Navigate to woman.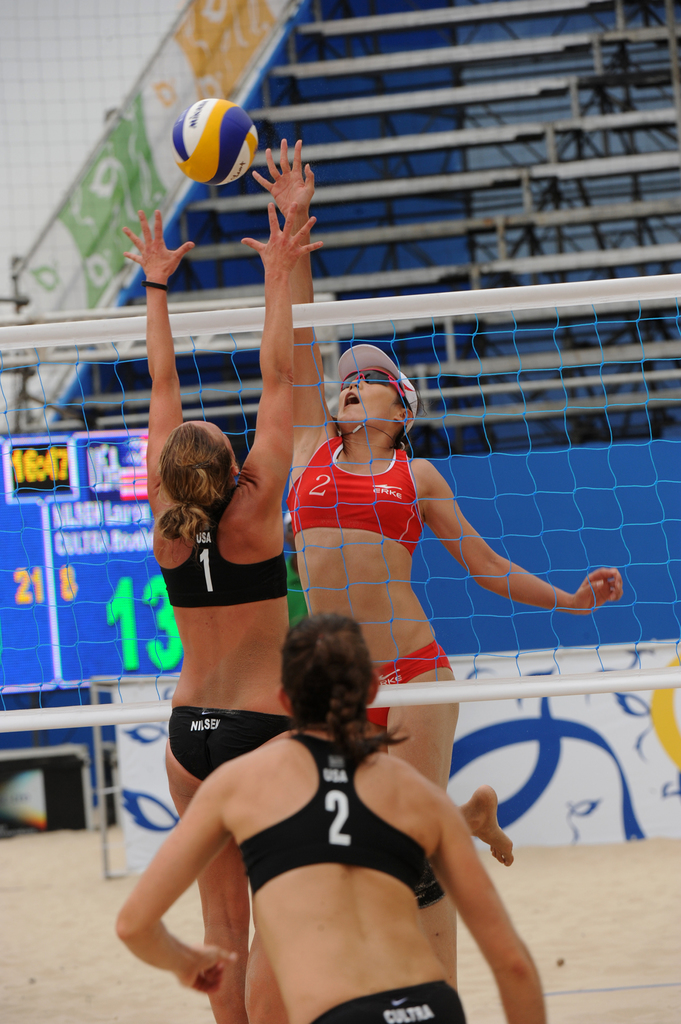
Navigation target: (250,134,624,1023).
